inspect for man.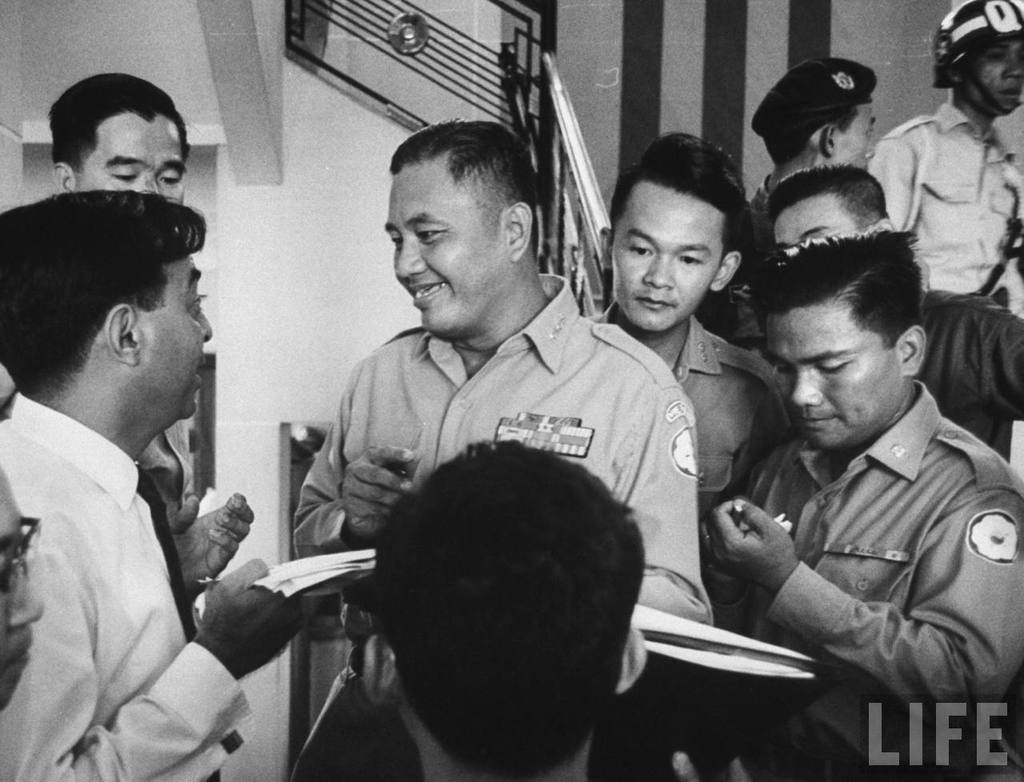
Inspection: <bbox>581, 131, 797, 529</bbox>.
